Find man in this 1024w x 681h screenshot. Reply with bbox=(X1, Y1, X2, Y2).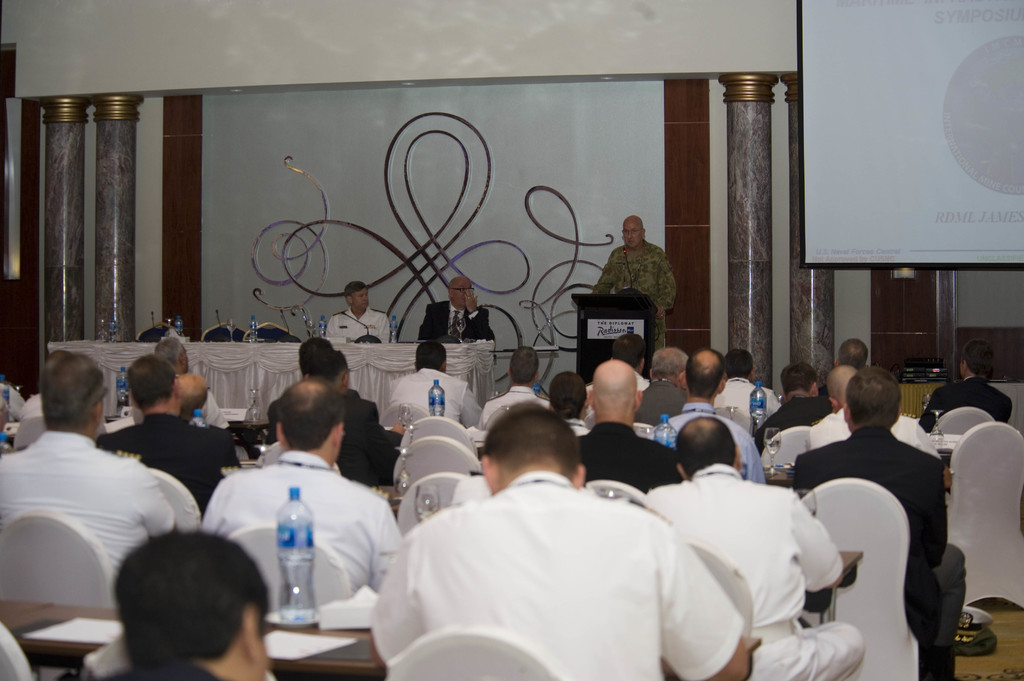
bbox=(637, 419, 873, 680).
